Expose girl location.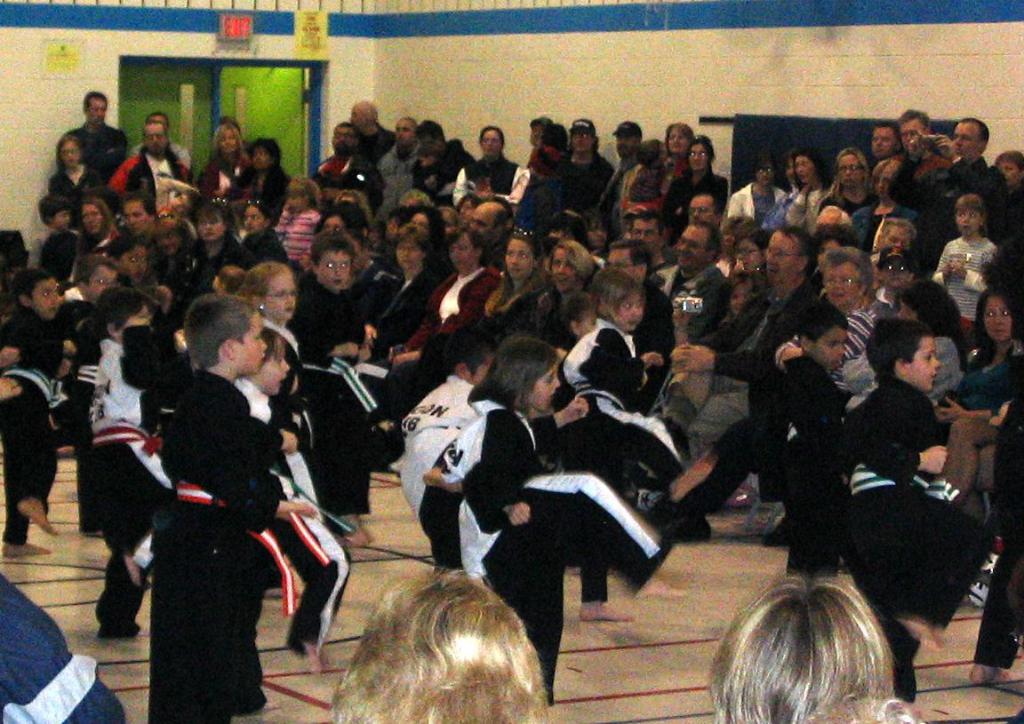
Exposed at (480, 219, 560, 354).
